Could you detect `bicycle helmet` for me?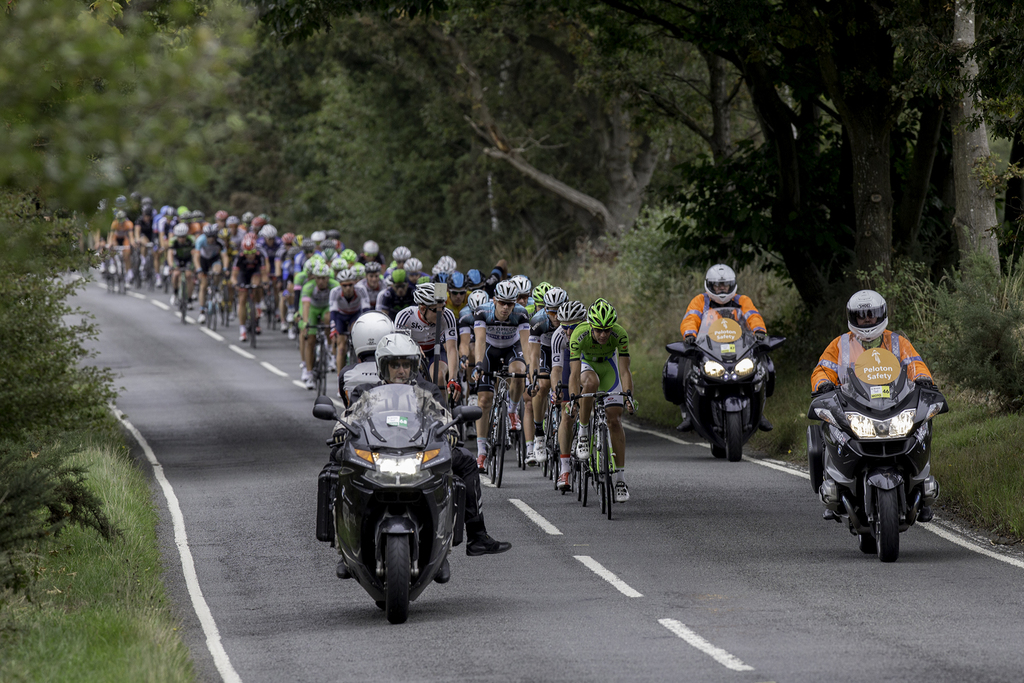
Detection result: [438,255,457,279].
